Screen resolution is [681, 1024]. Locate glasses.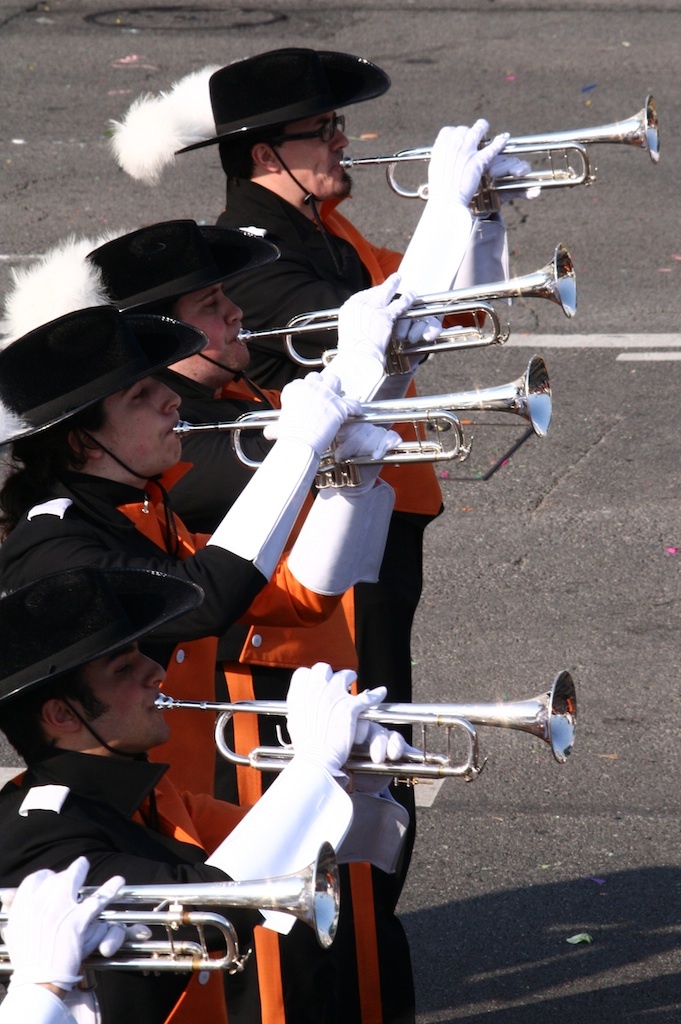
left=279, top=109, right=343, bottom=145.
